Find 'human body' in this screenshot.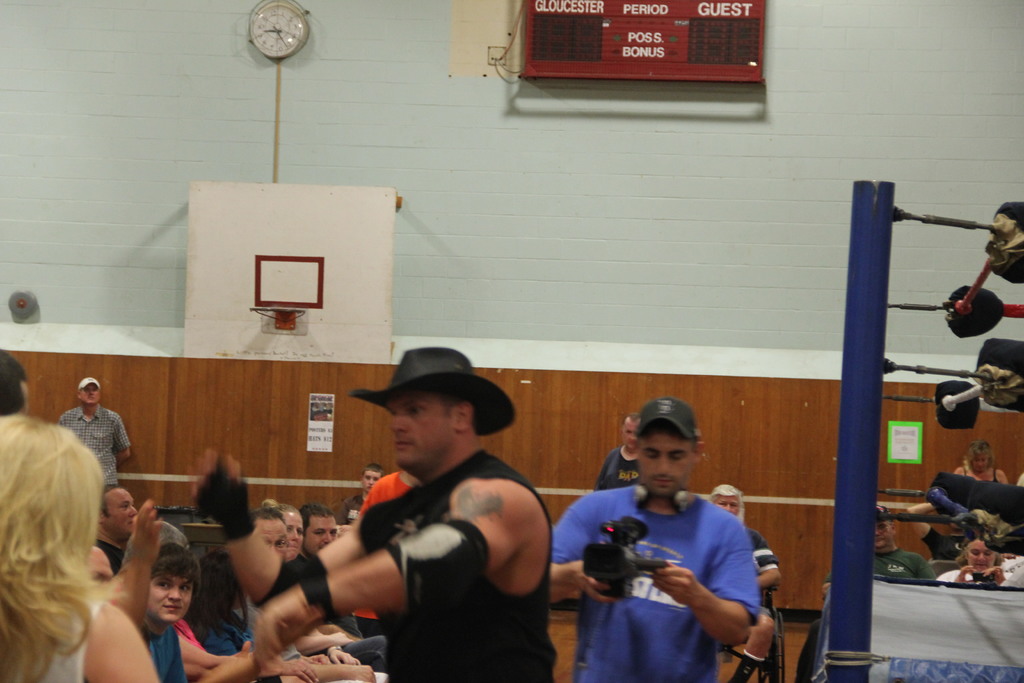
The bounding box for 'human body' is (left=92, top=478, right=138, bottom=570).
